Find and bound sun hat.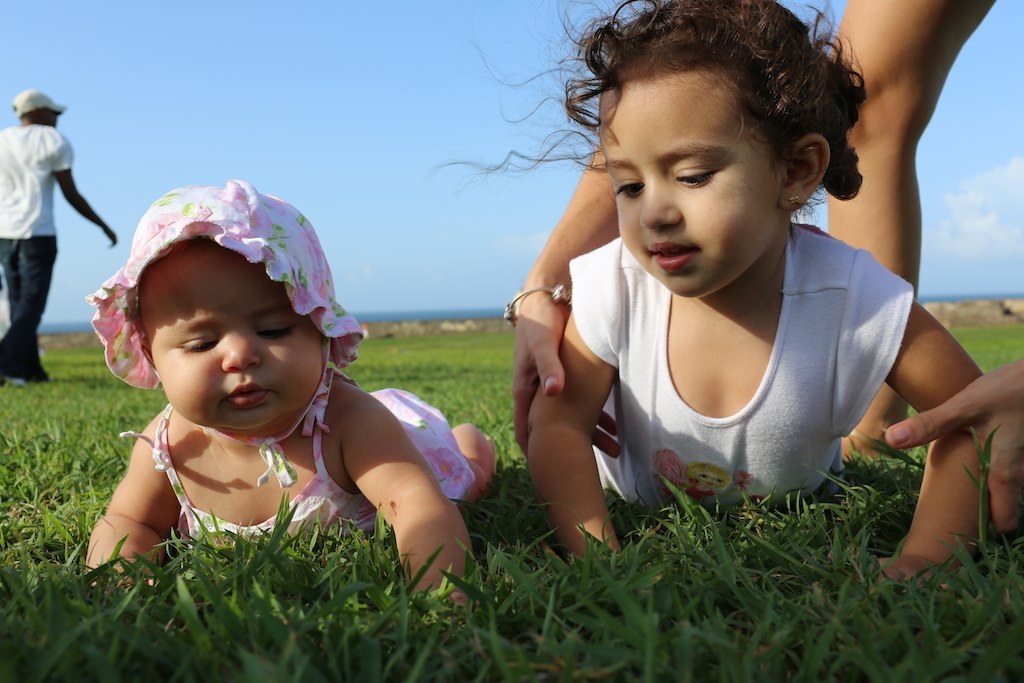
Bound: {"x1": 89, "y1": 173, "x2": 368, "y2": 489}.
